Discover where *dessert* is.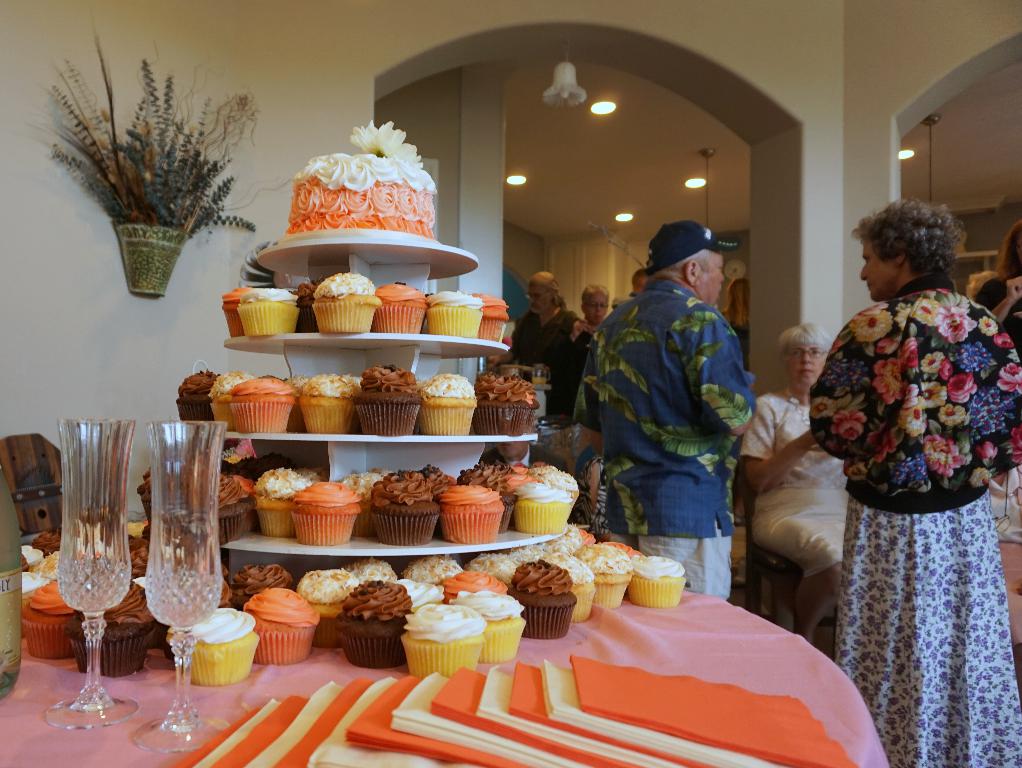
Discovered at 195/609/261/683.
